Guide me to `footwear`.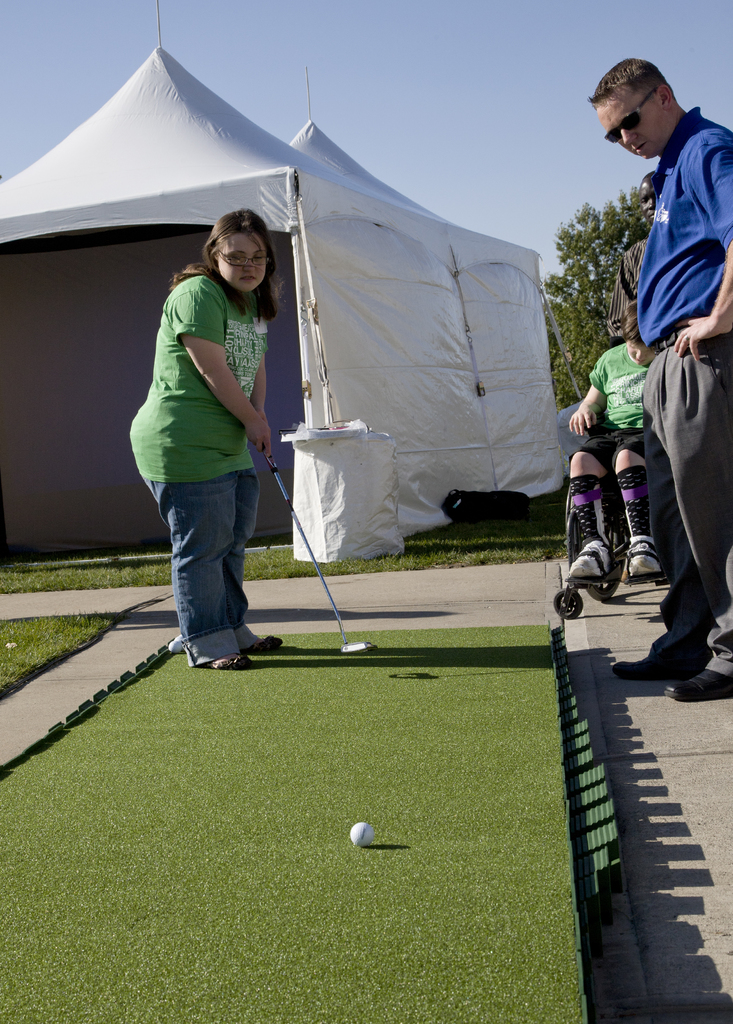
Guidance: 243,632,285,652.
